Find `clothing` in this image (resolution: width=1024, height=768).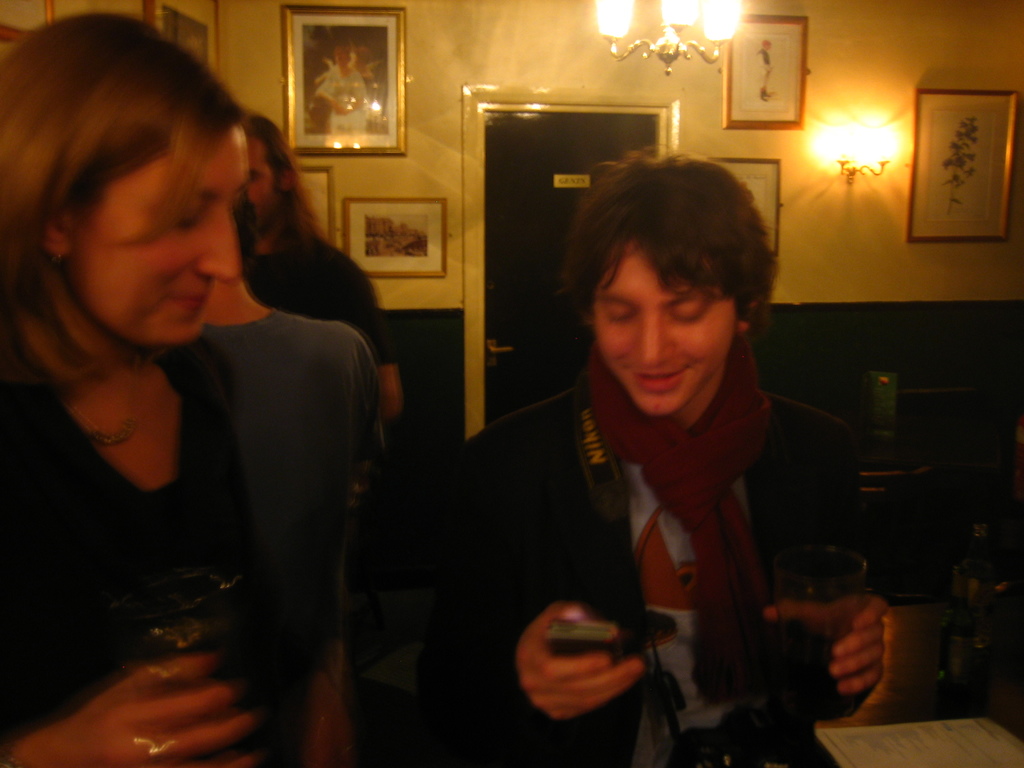
<box>21,339,272,756</box>.
